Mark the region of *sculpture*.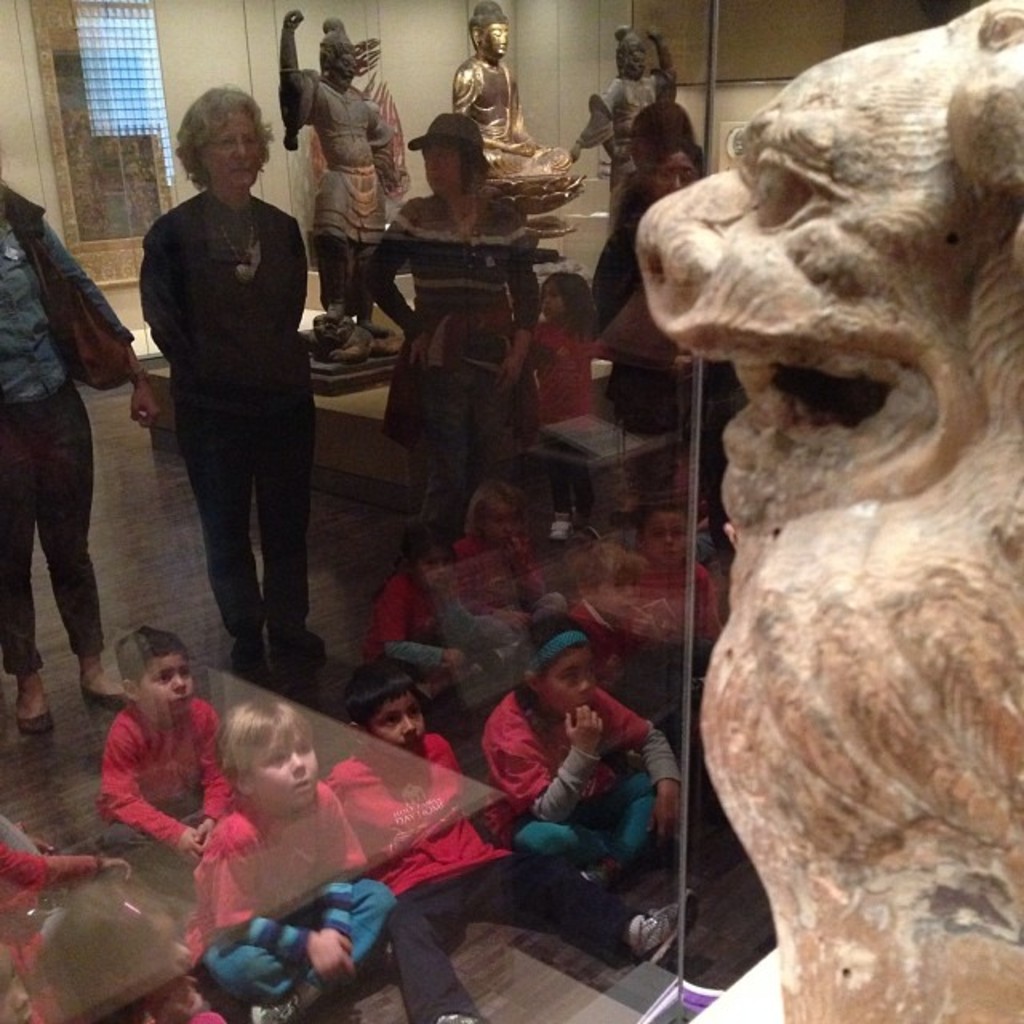
Region: region(450, 10, 587, 234).
